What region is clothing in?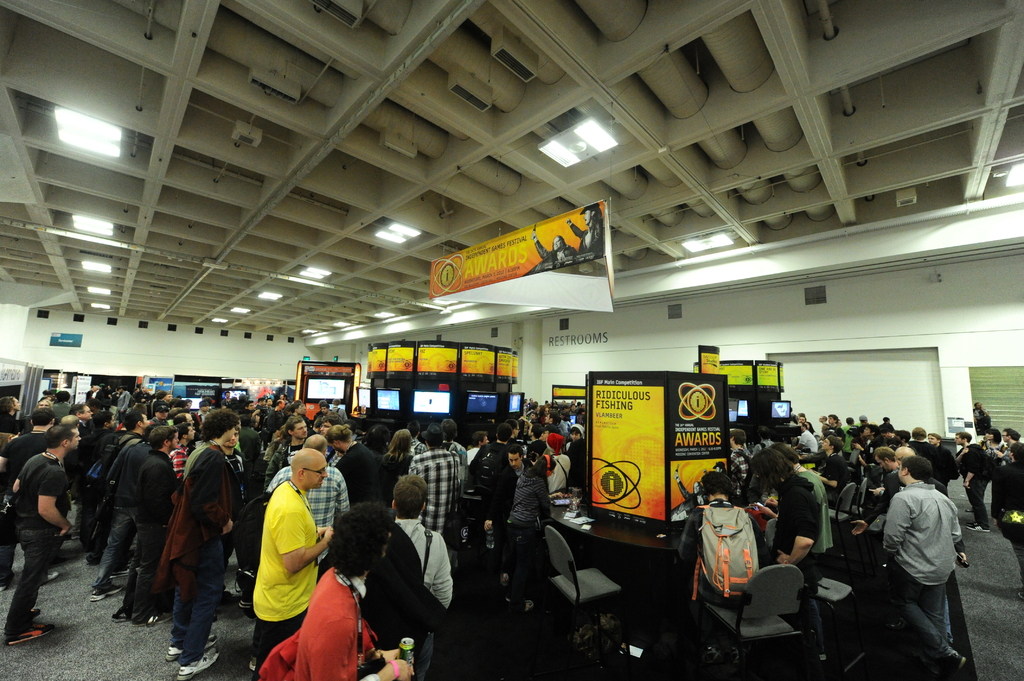
l=801, t=467, r=831, b=577.
